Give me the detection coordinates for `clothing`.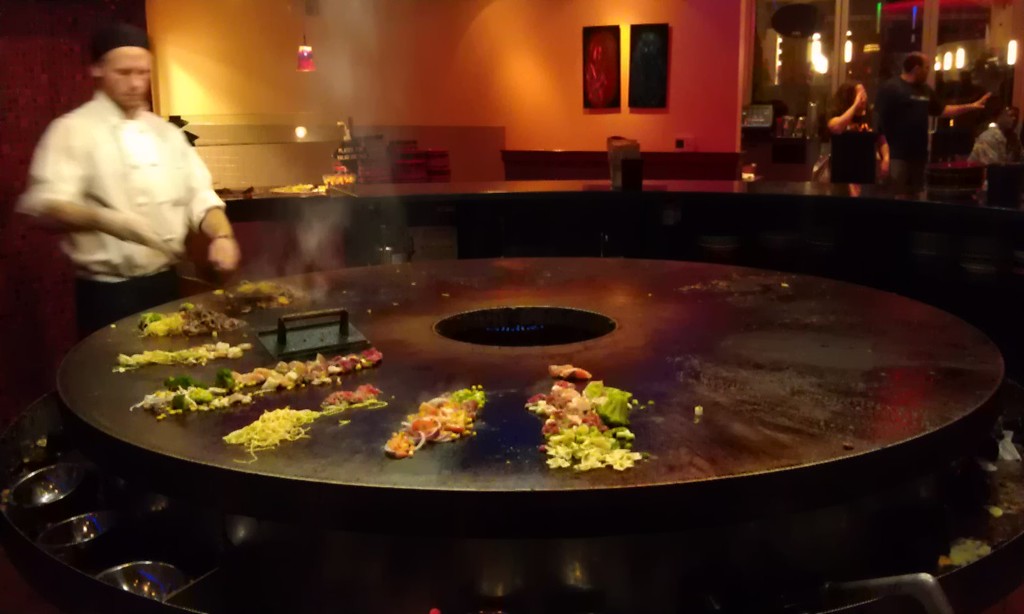
[826,116,874,187].
